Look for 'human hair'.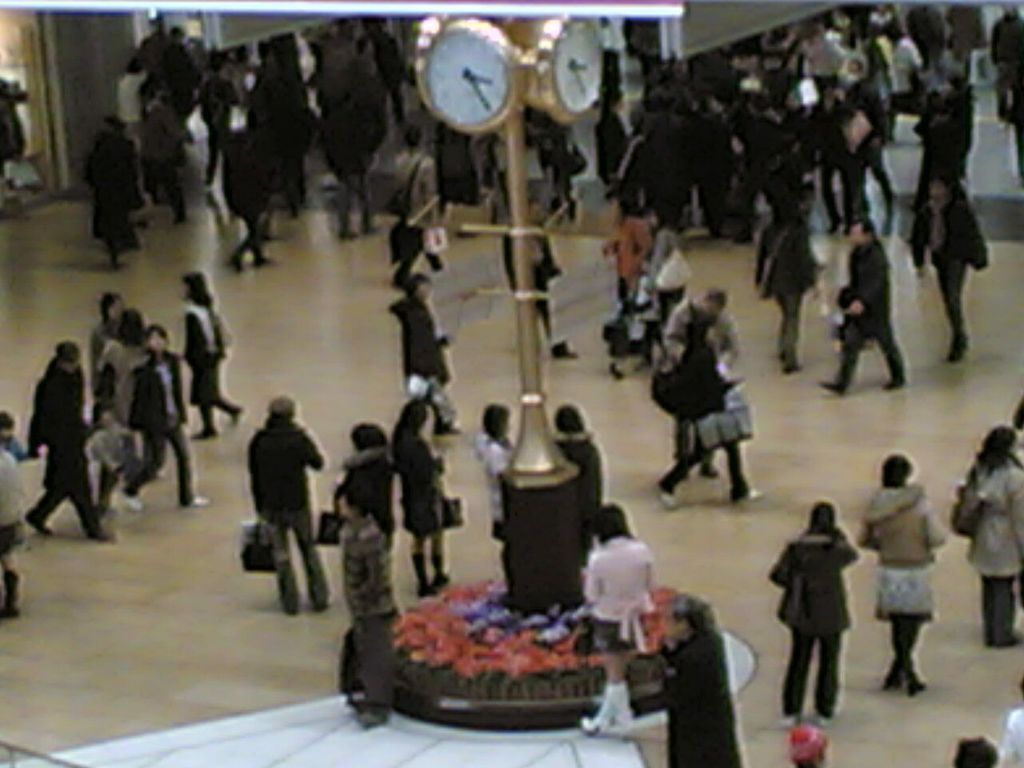
Found: pyautogui.locateOnScreen(882, 455, 915, 492).
